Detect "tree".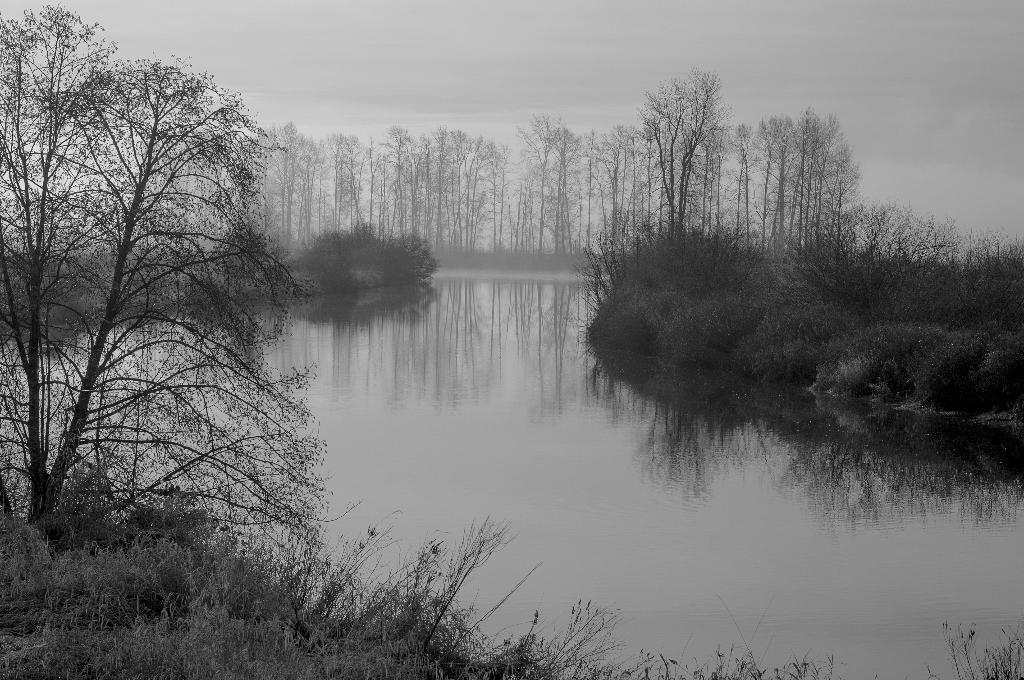
Detected at 0:1:339:544.
